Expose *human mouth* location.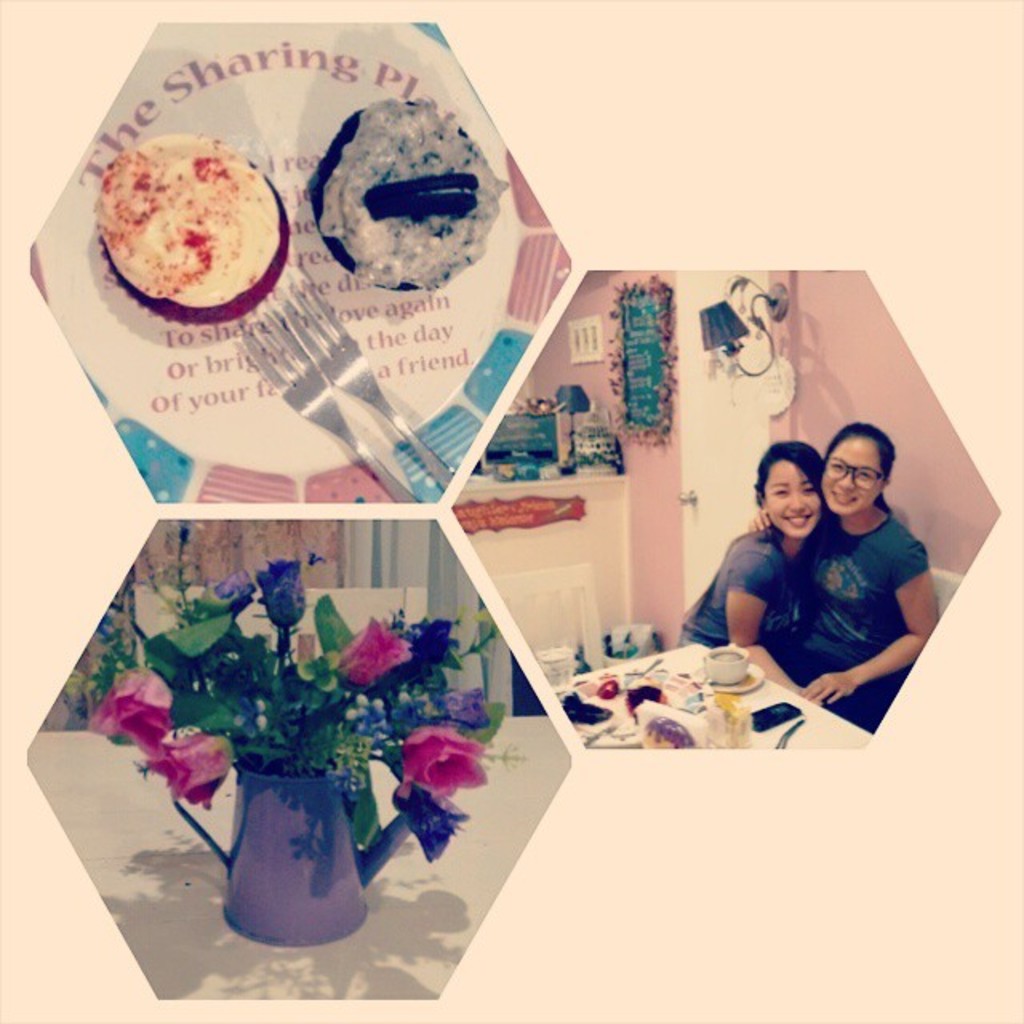
Exposed at locate(829, 491, 859, 504).
